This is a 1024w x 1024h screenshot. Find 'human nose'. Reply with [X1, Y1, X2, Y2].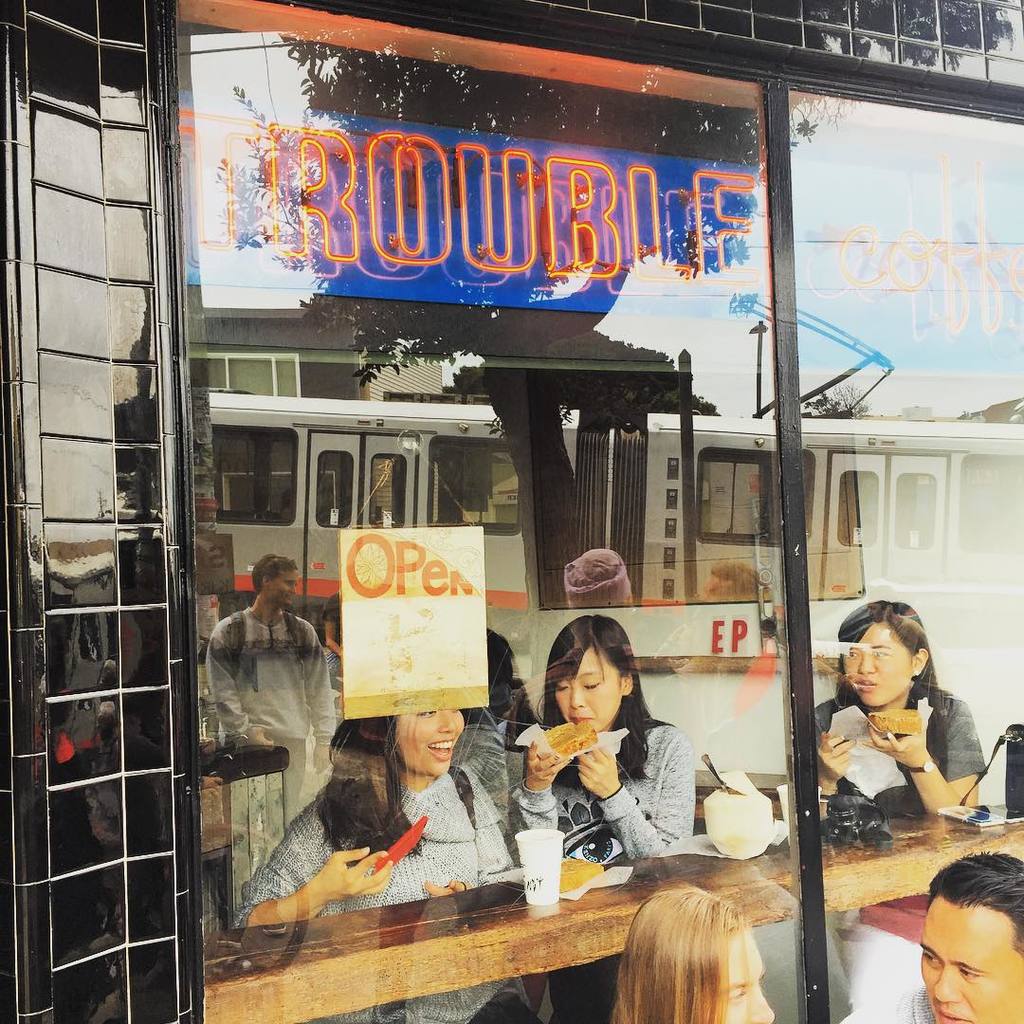
[441, 717, 458, 736].
